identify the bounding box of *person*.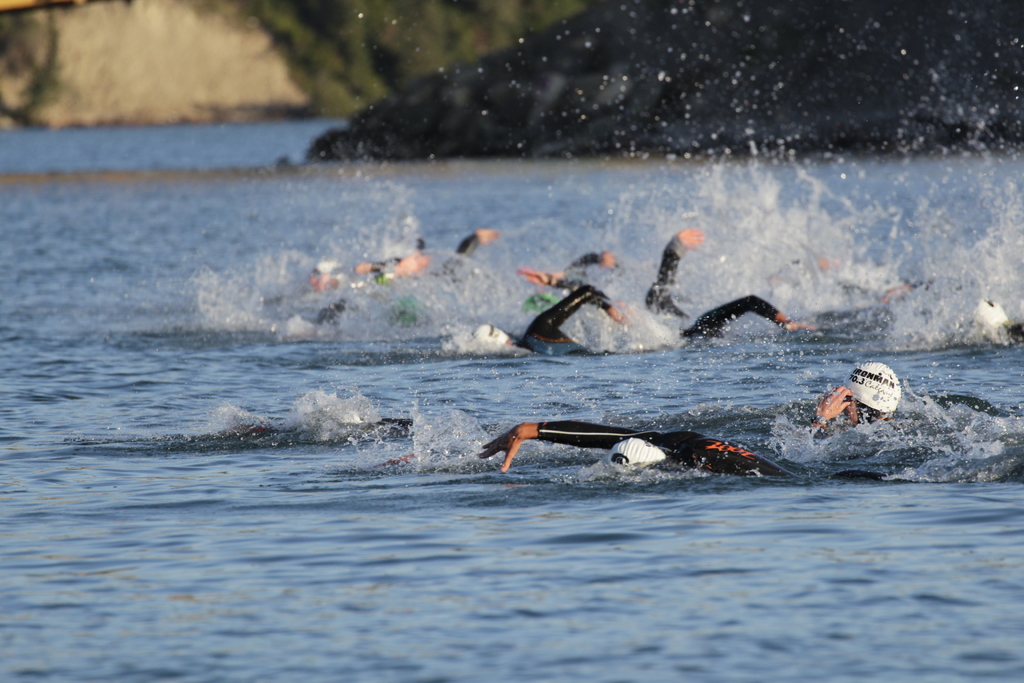
960, 295, 1023, 352.
